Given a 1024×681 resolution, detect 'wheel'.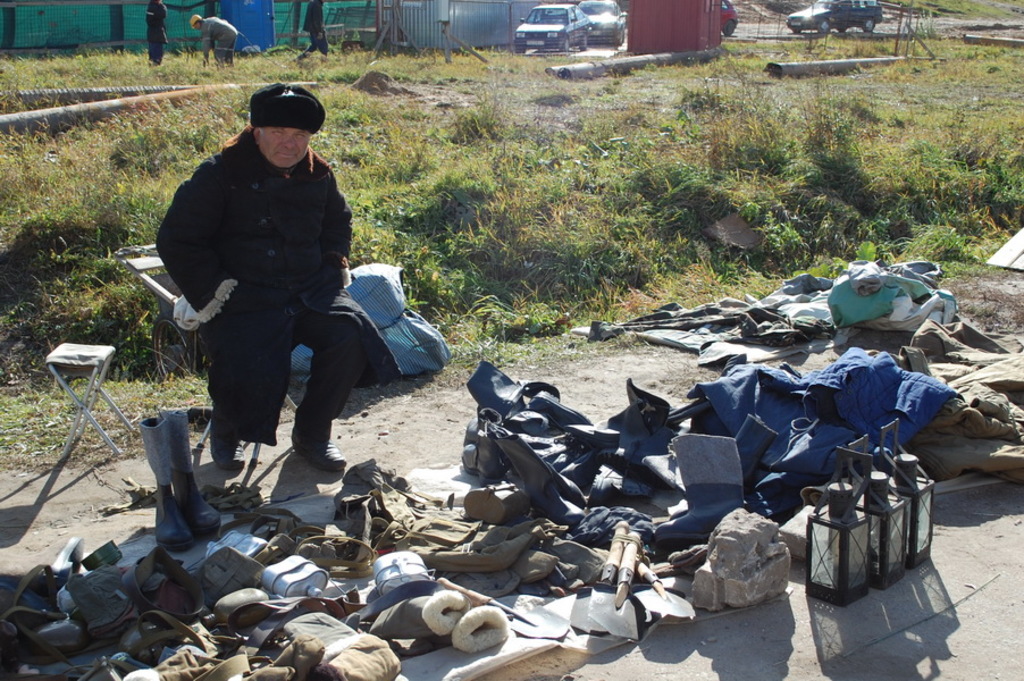
locate(580, 33, 591, 51).
